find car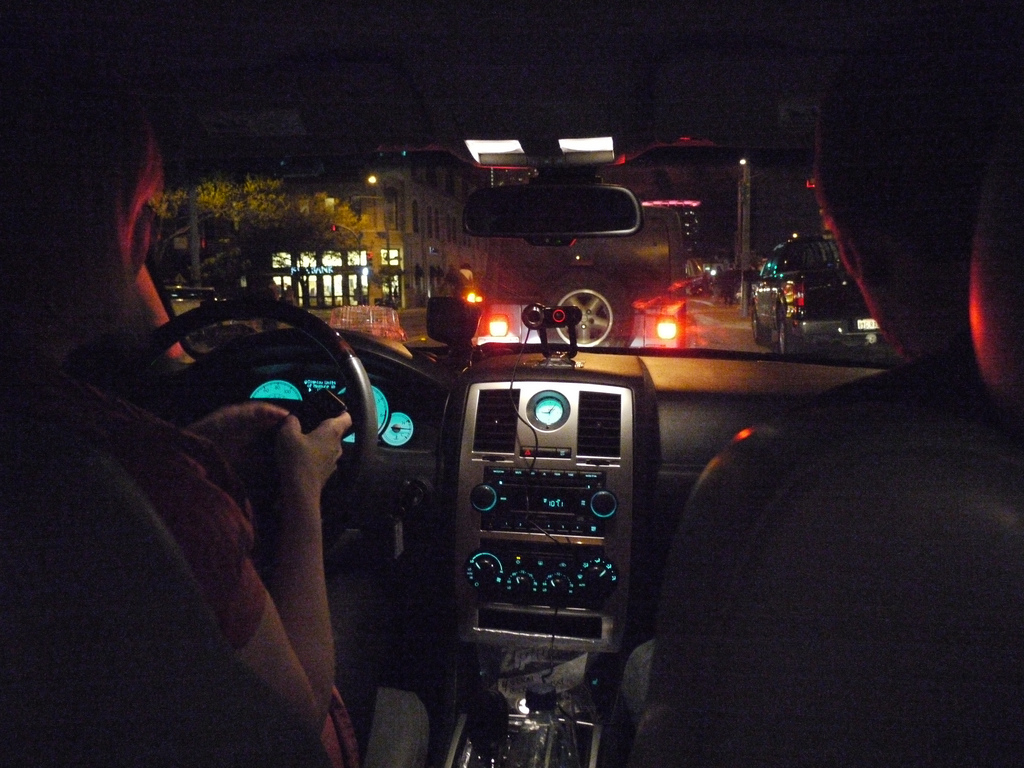
pyautogui.locateOnScreen(0, 0, 1023, 767)
